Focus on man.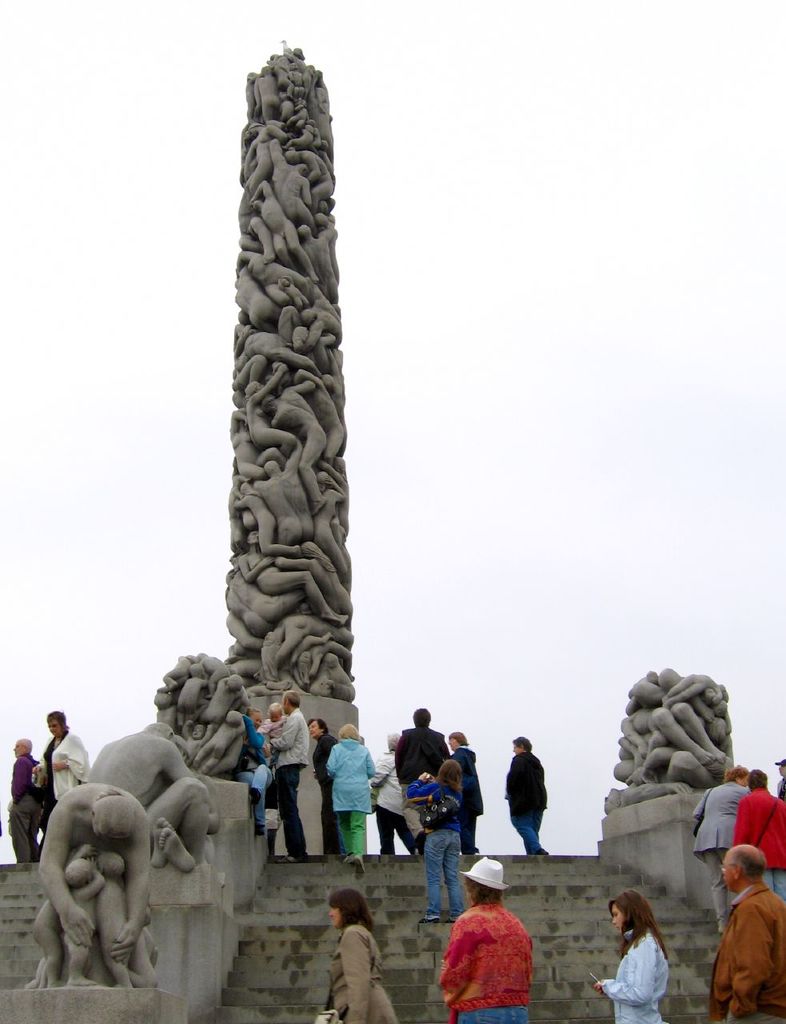
Focused at 729, 770, 784, 894.
